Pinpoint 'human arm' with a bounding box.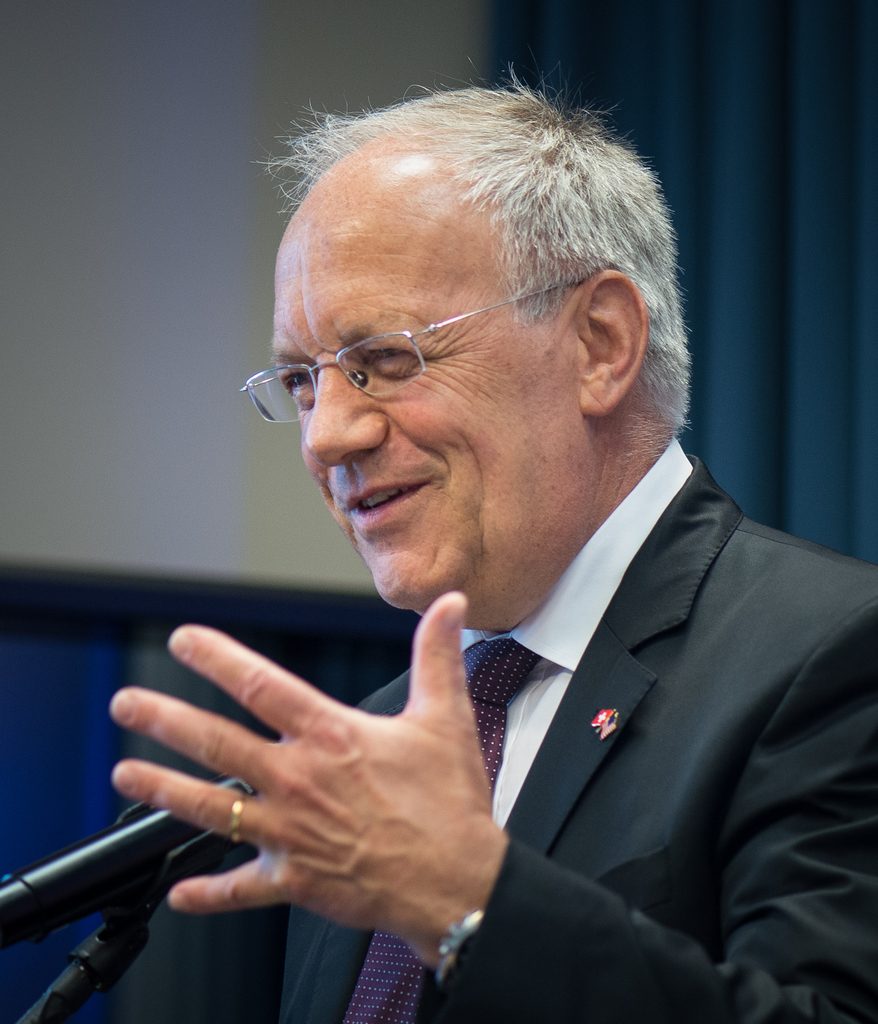
bbox(115, 593, 877, 1020).
